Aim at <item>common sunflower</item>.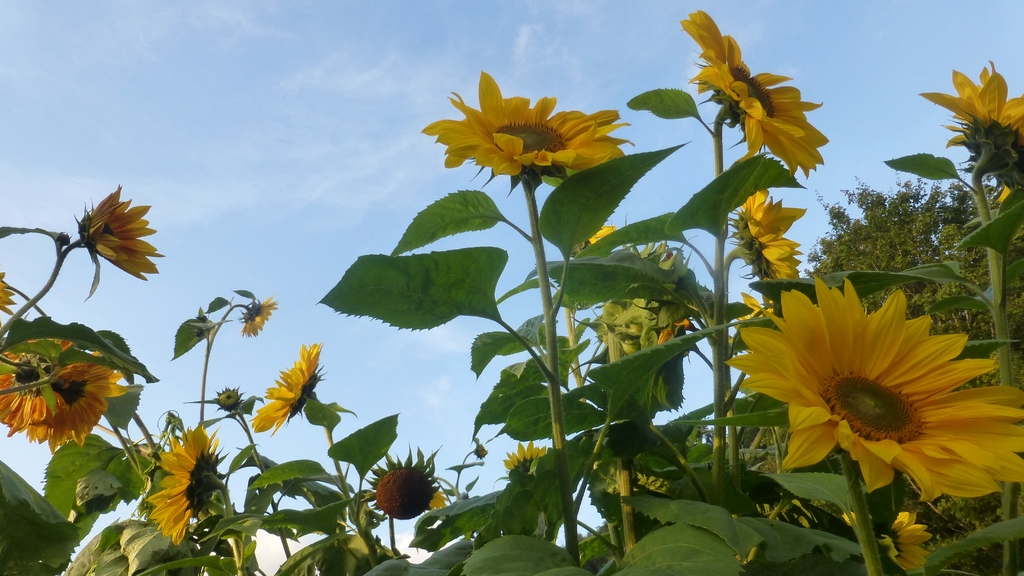
Aimed at bbox(152, 424, 211, 550).
